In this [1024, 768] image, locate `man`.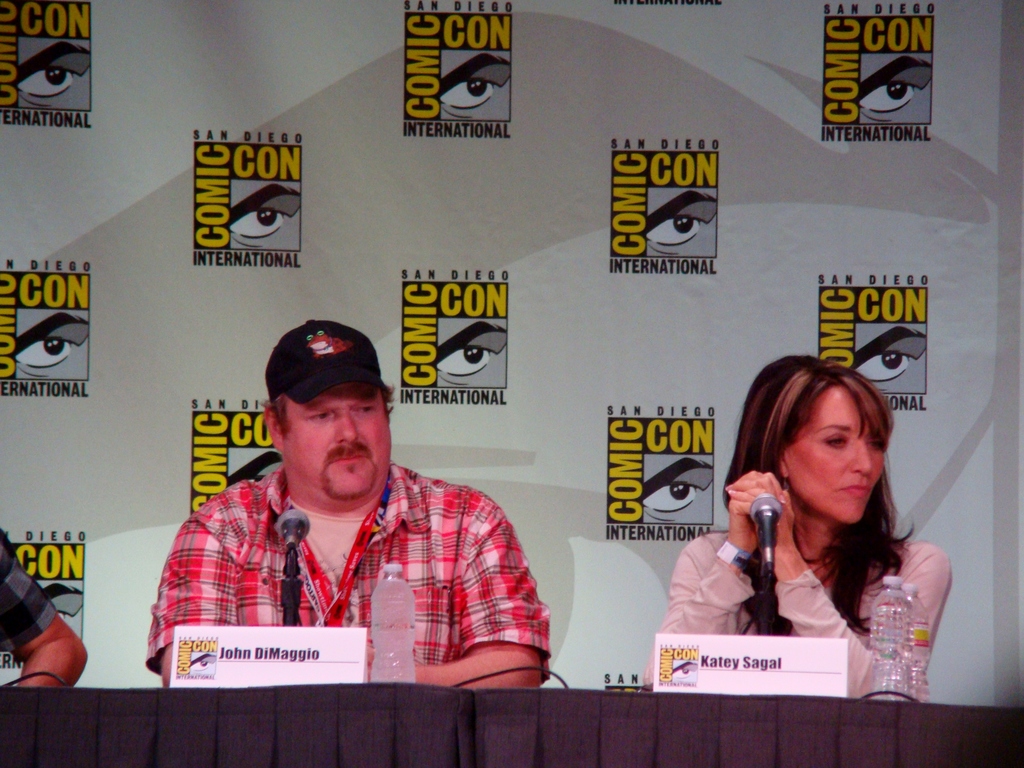
Bounding box: <region>148, 331, 545, 690</region>.
